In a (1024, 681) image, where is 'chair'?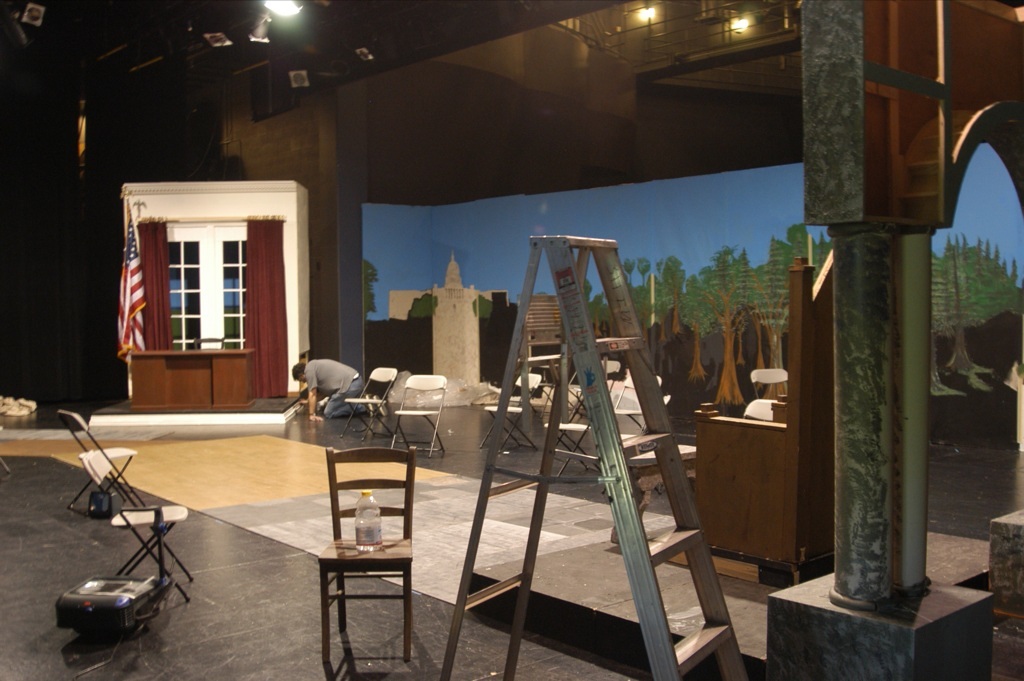
bbox=[58, 412, 144, 520].
